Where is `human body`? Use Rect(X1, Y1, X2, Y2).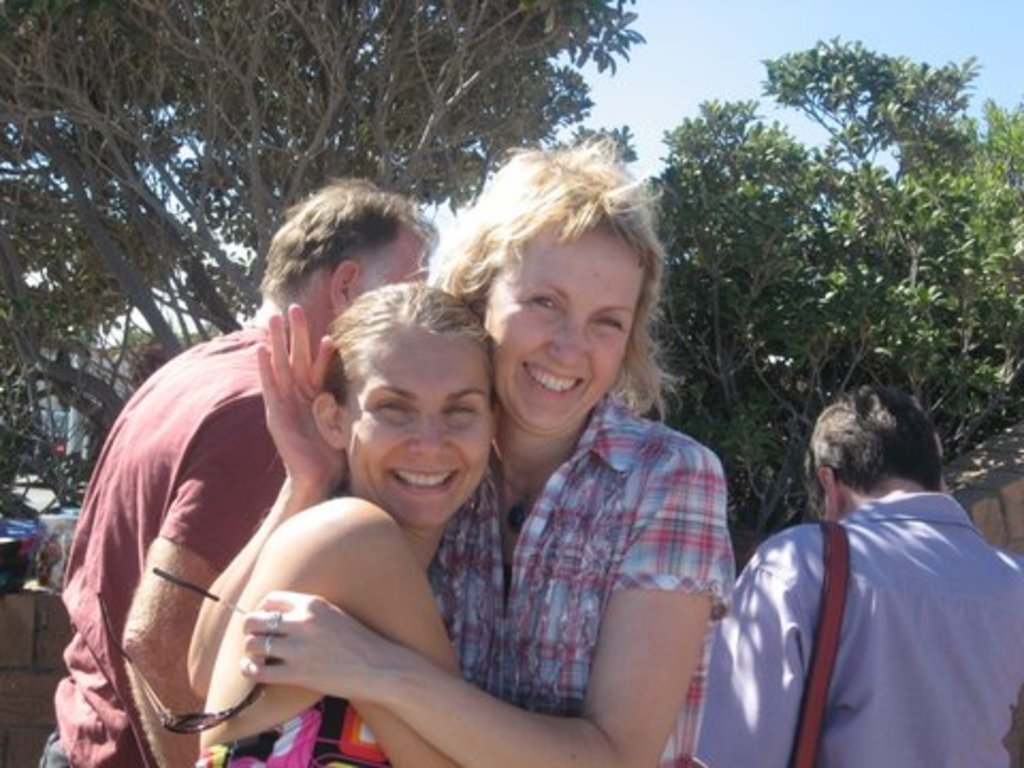
Rect(198, 286, 497, 766).
